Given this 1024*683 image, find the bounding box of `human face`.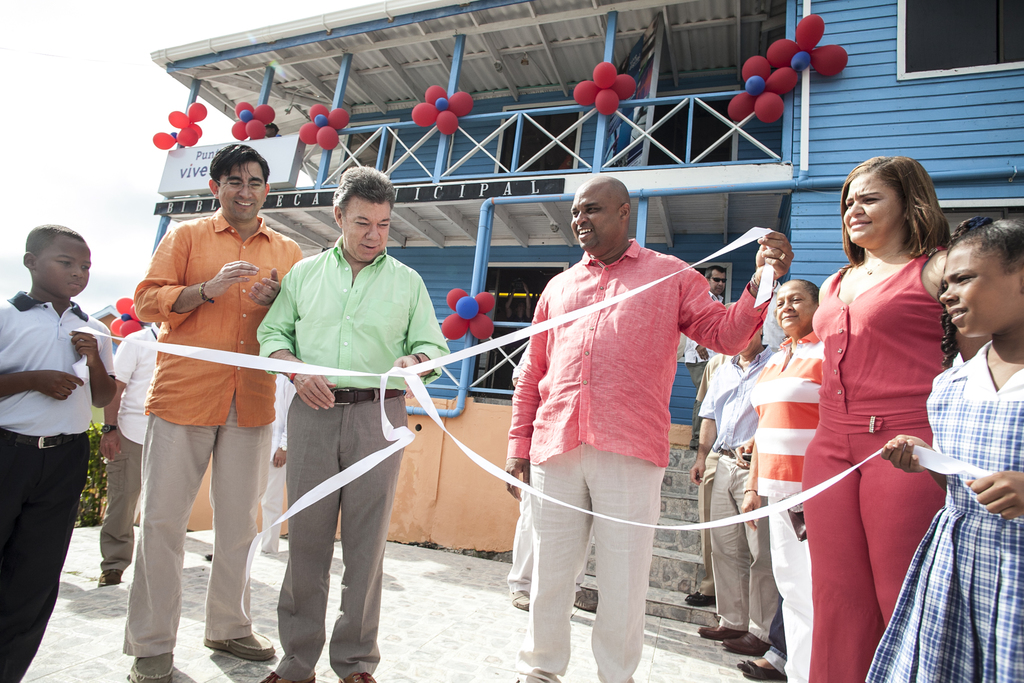
select_region(780, 294, 808, 330).
